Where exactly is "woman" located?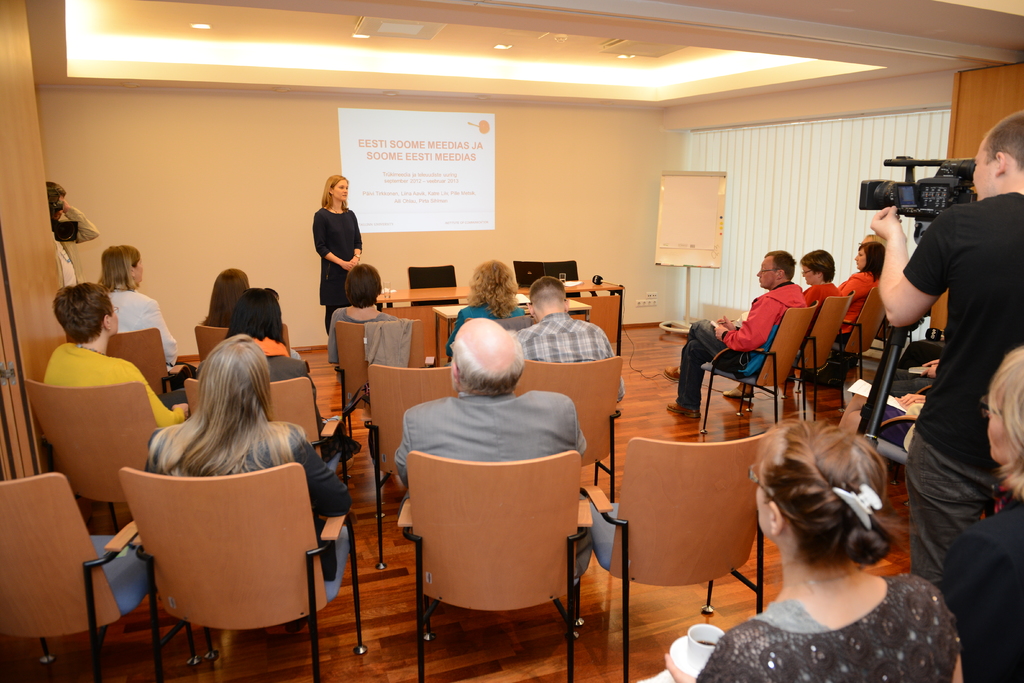
Its bounding box is detection(306, 163, 368, 336).
